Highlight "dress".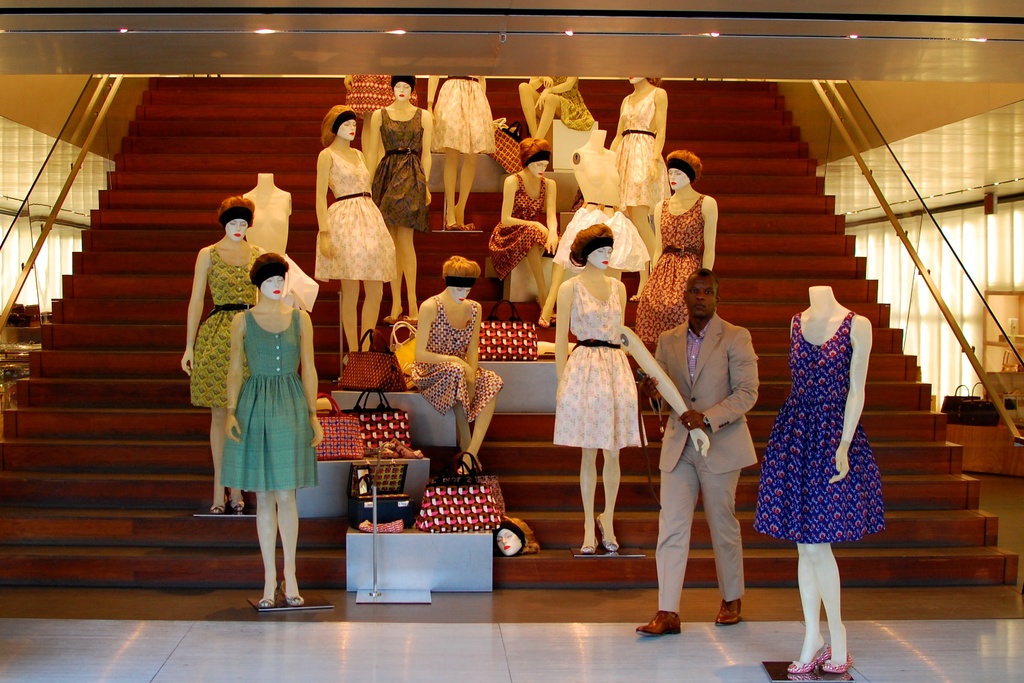
Highlighted region: detection(220, 309, 311, 492).
